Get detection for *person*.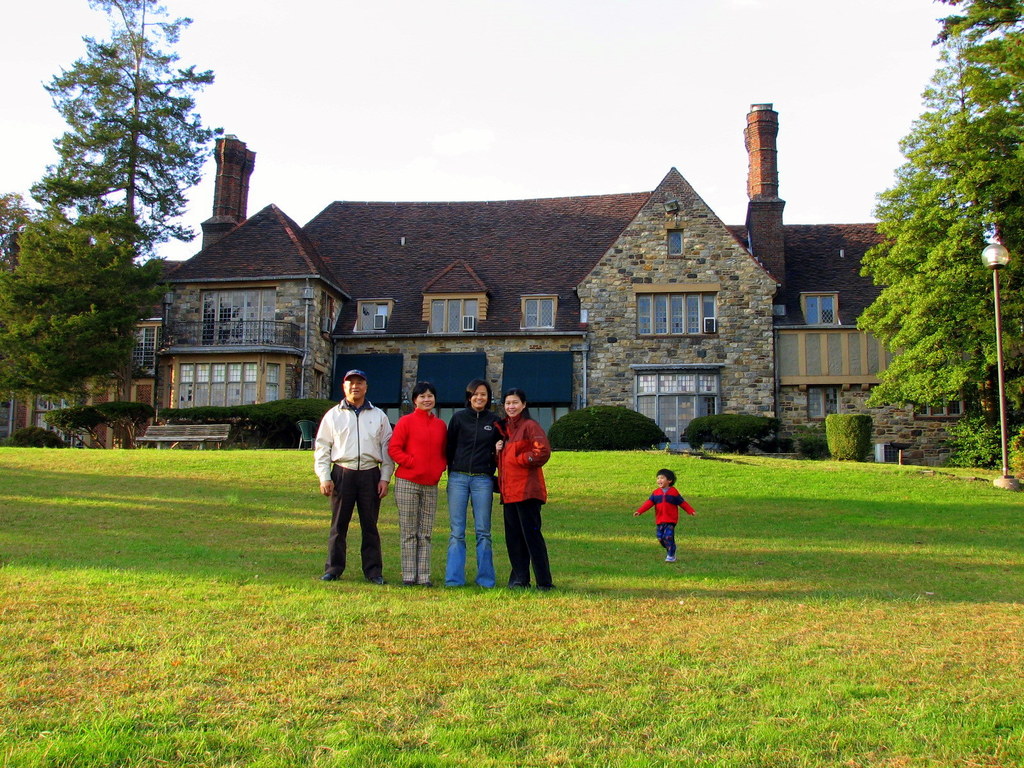
Detection: rect(389, 380, 446, 584).
